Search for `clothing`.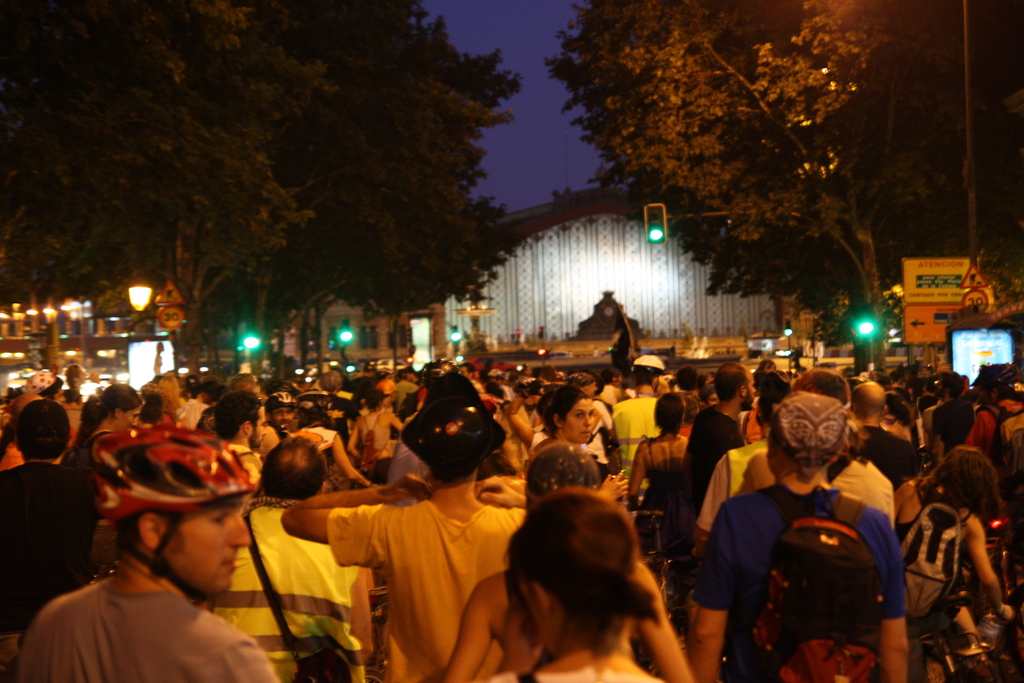
Found at <box>333,500,532,682</box>.
